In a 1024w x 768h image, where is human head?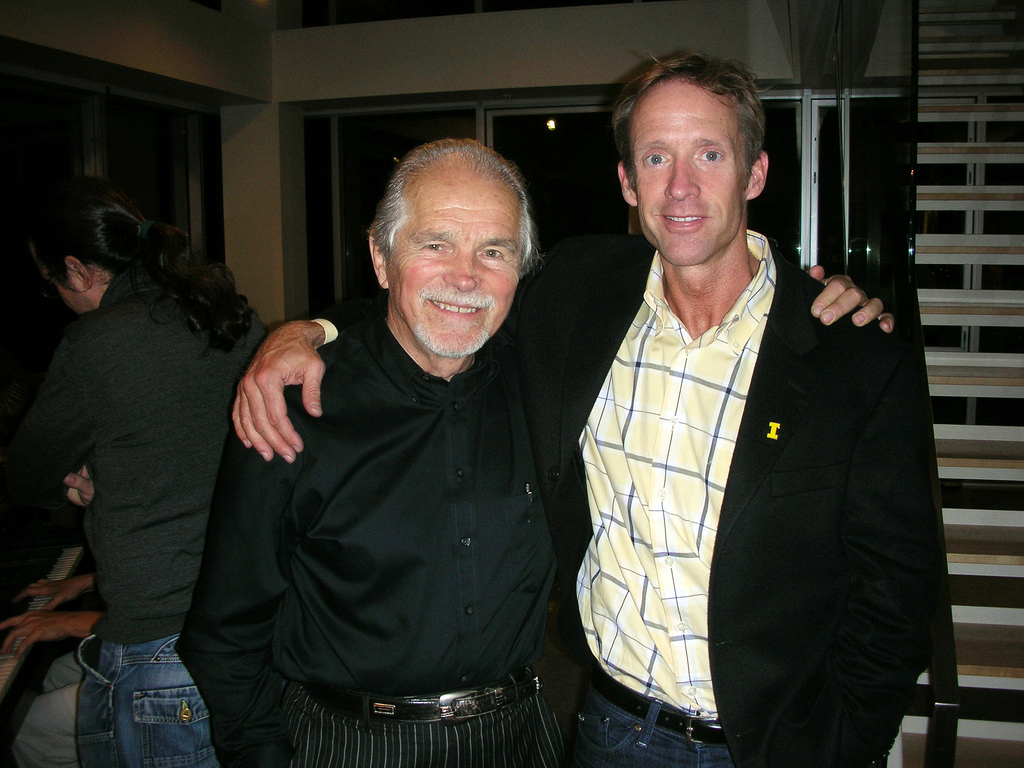
616/54/769/264.
